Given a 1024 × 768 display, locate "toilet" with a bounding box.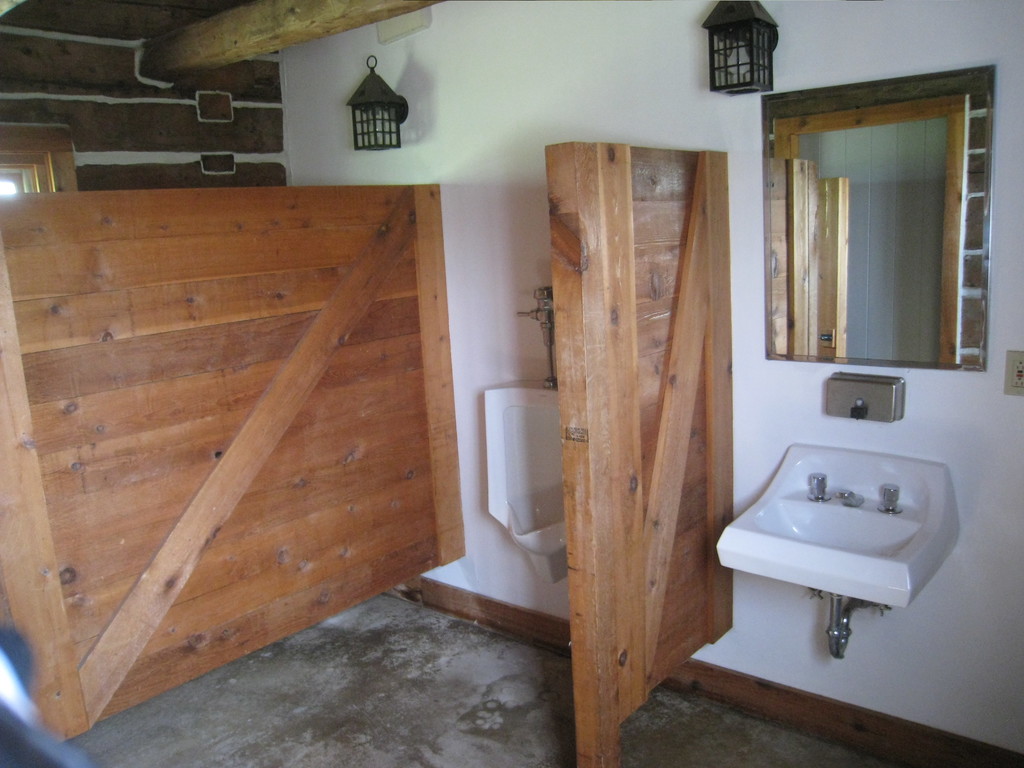
Located: <box>481,377,566,582</box>.
